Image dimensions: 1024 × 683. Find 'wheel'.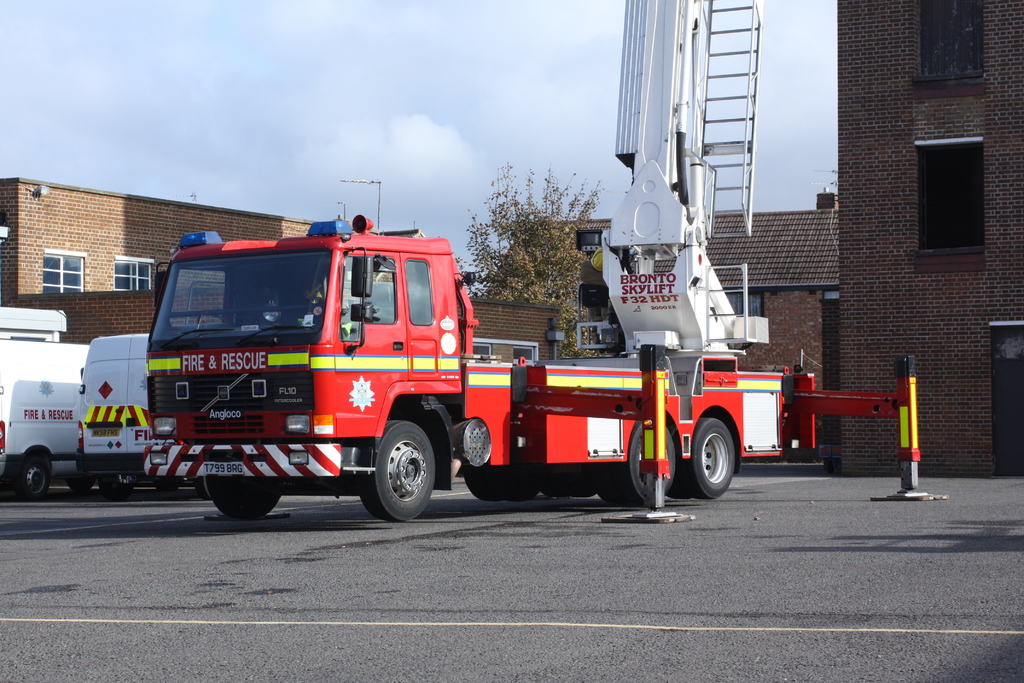
364, 422, 440, 517.
